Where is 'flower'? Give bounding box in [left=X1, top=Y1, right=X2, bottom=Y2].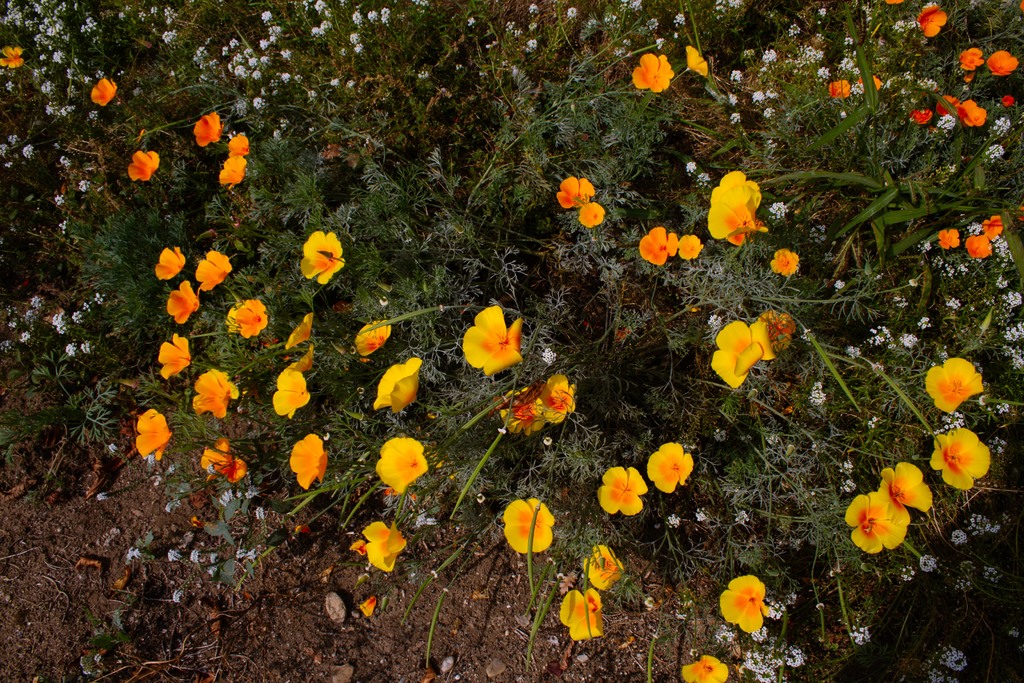
[left=193, top=105, right=225, bottom=151].
